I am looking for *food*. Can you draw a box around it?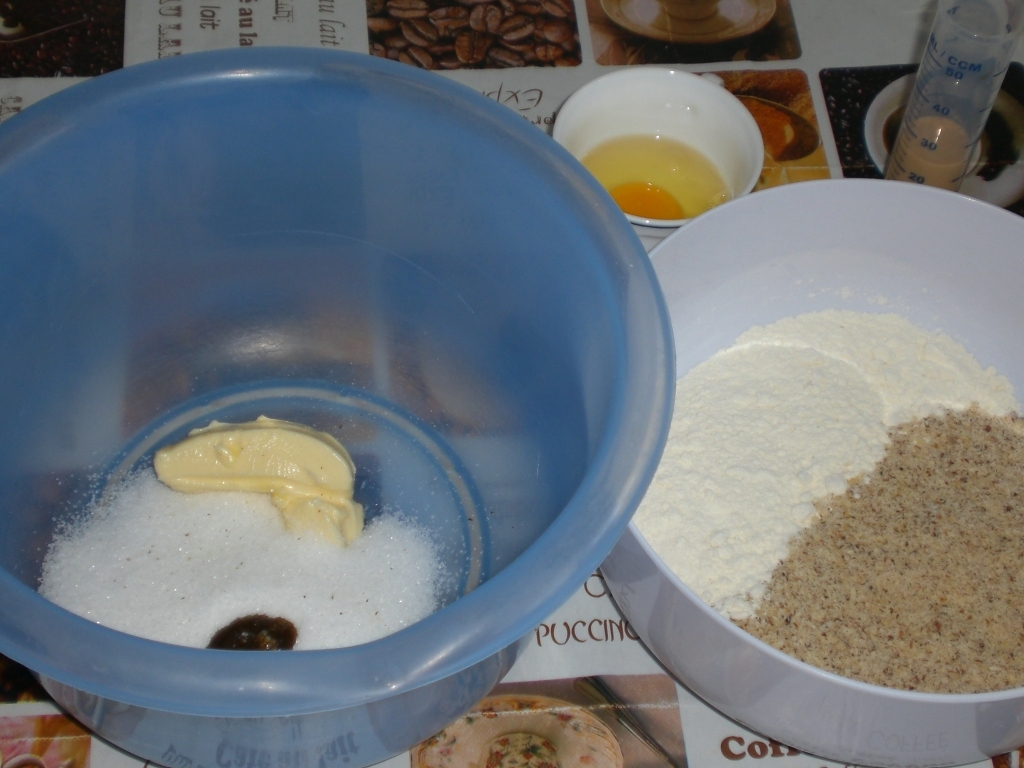
Sure, the bounding box is rect(89, 373, 465, 688).
